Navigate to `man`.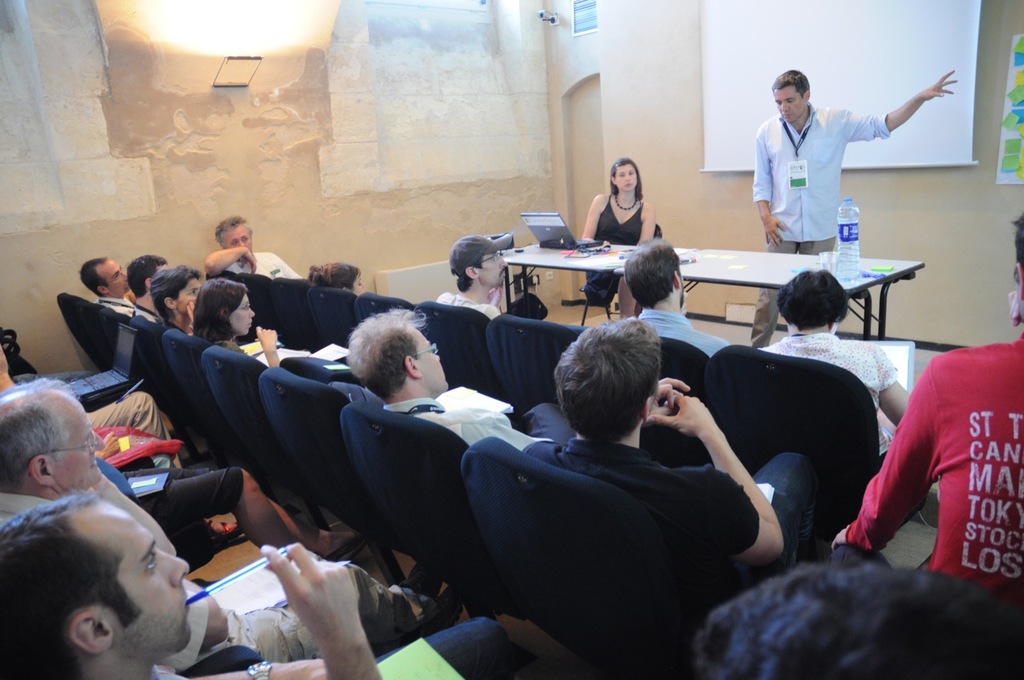
Navigation target: bbox=[0, 489, 586, 679].
